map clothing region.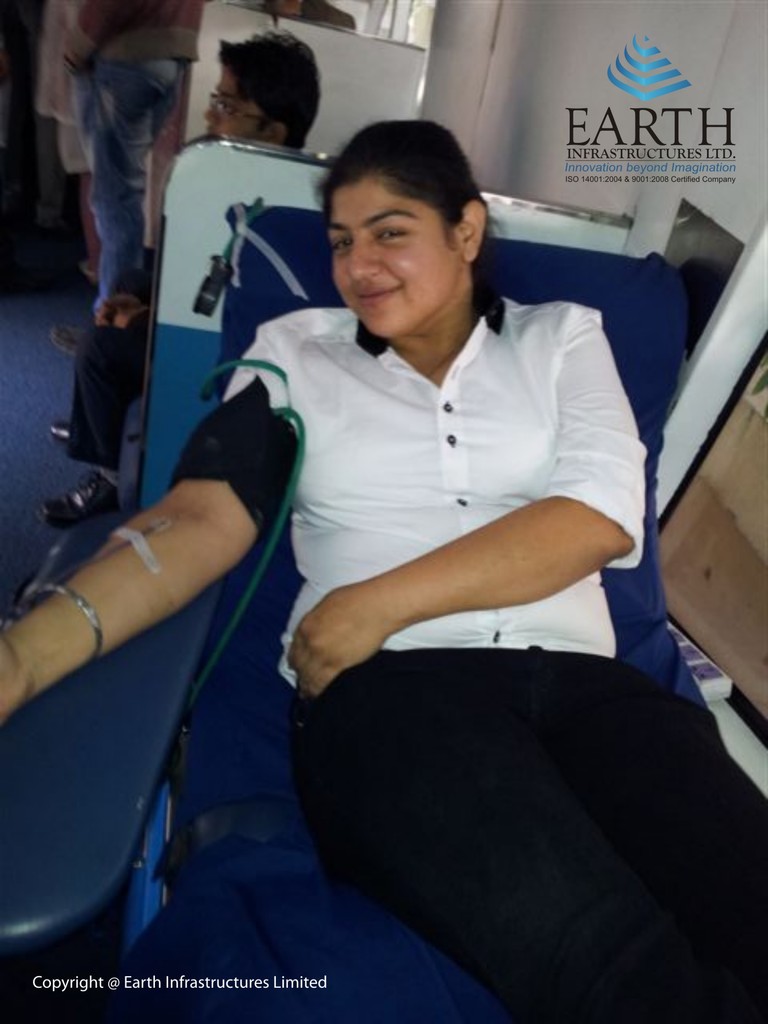
Mapped to BBox(147, 204, 702, 977).
